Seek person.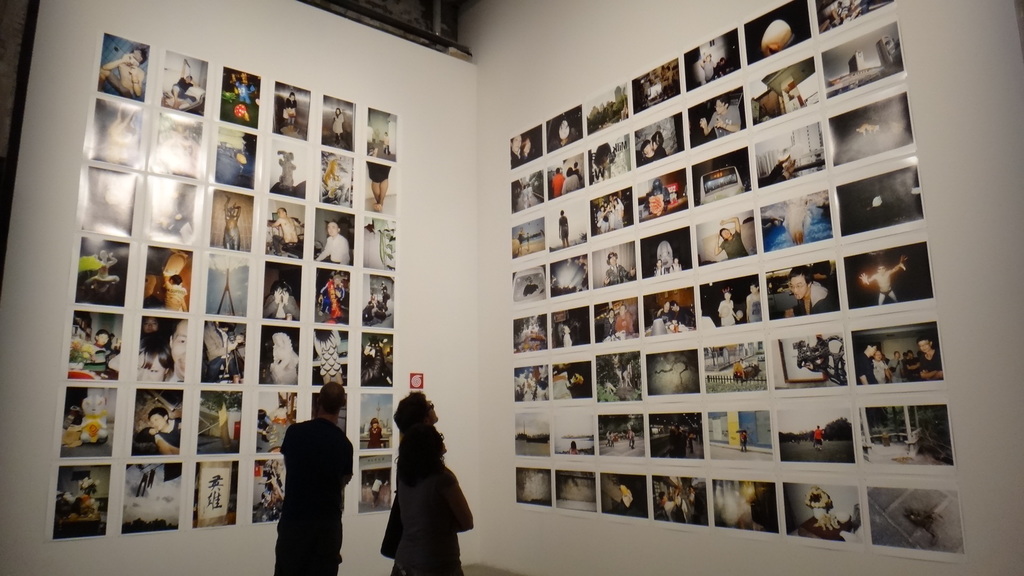
223:193:243:253.
